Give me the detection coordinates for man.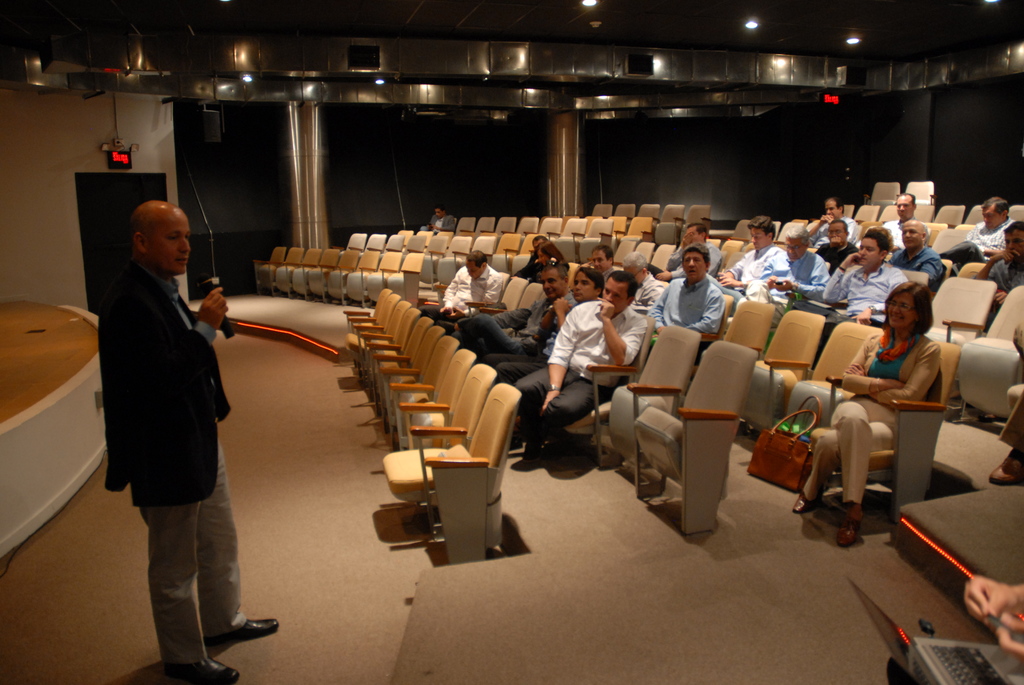
l=506, t=269, r=653, b=471.
